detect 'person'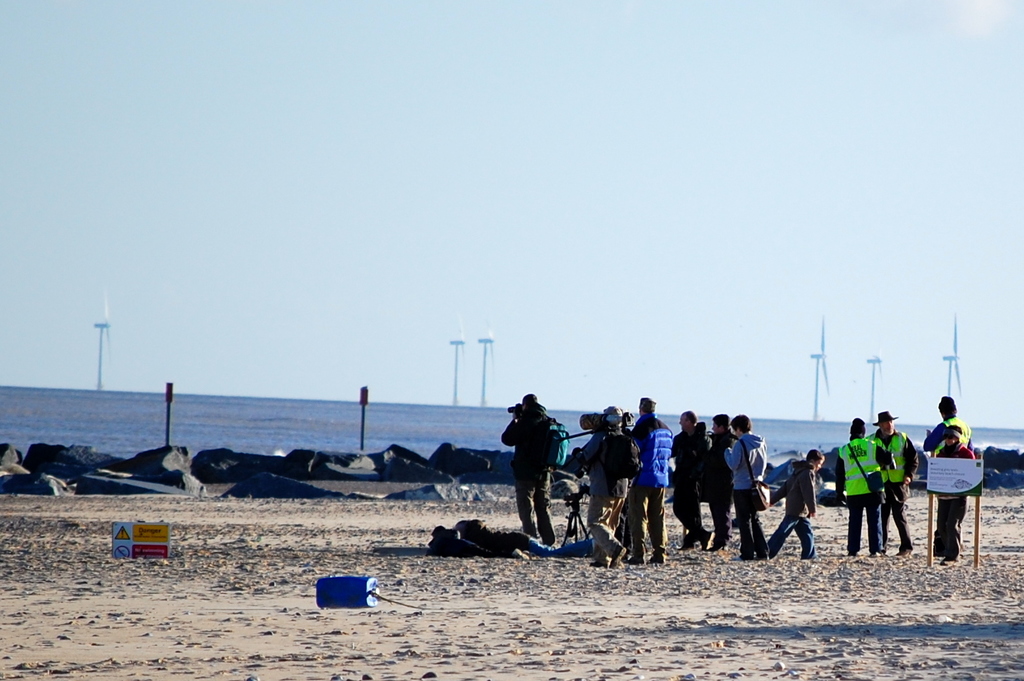
box(719, 413, 773, 557)
